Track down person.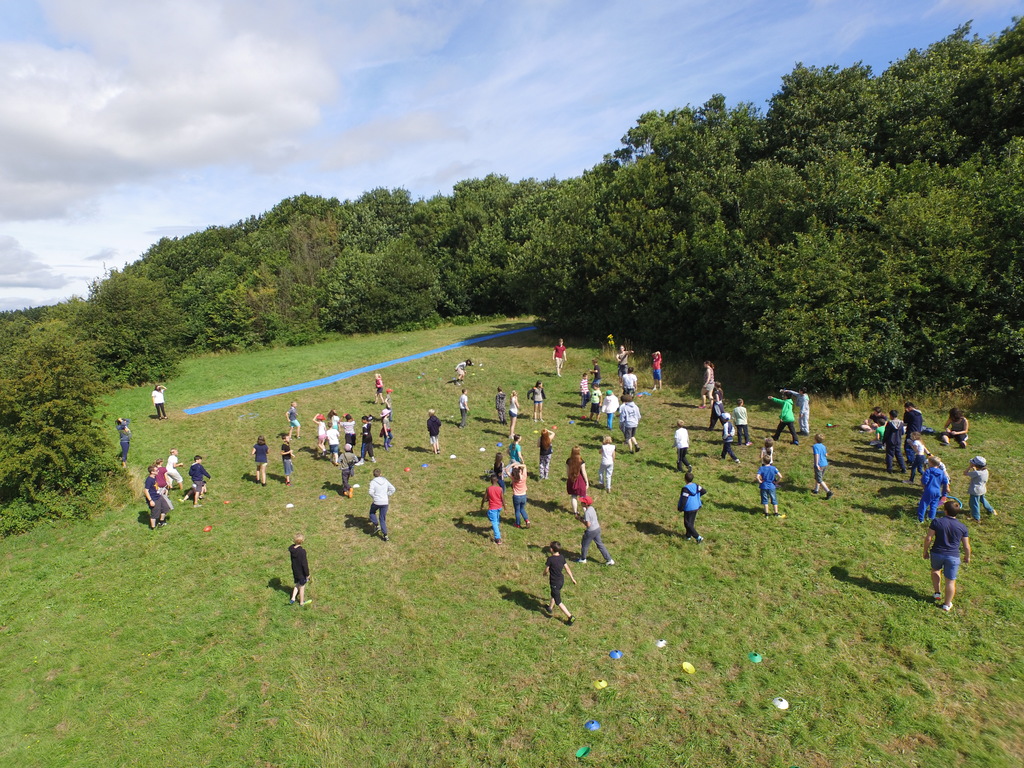
Tracked to (x1=812, y1=435, x2=835, y2=498).
